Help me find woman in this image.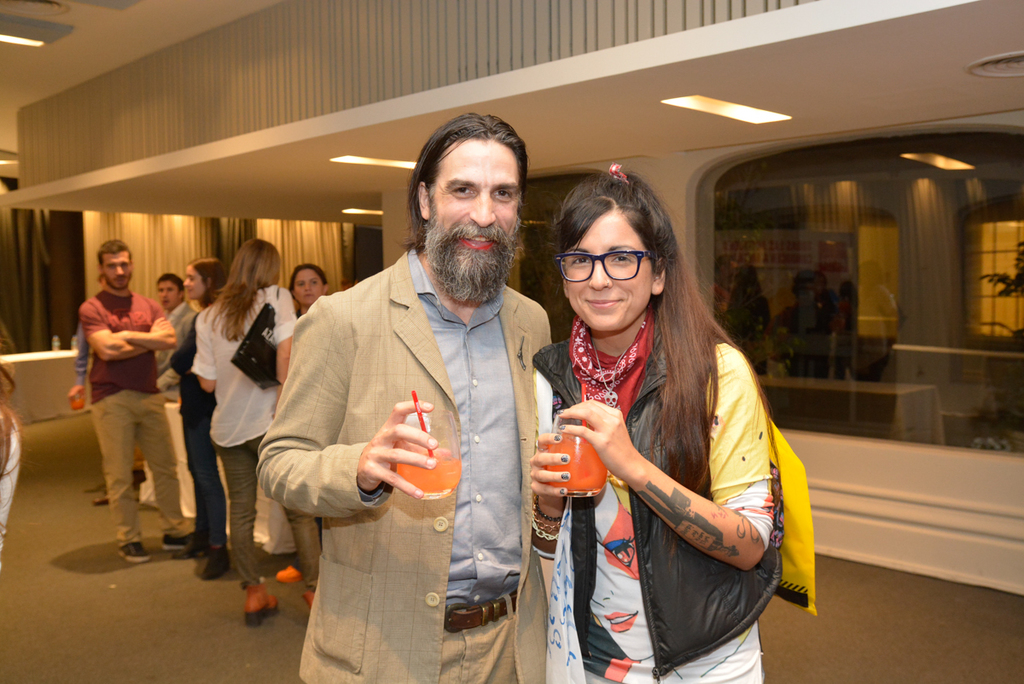
Found it: {"x1": 186, "y1": 233, "x2": 326, "y2": 631}.
